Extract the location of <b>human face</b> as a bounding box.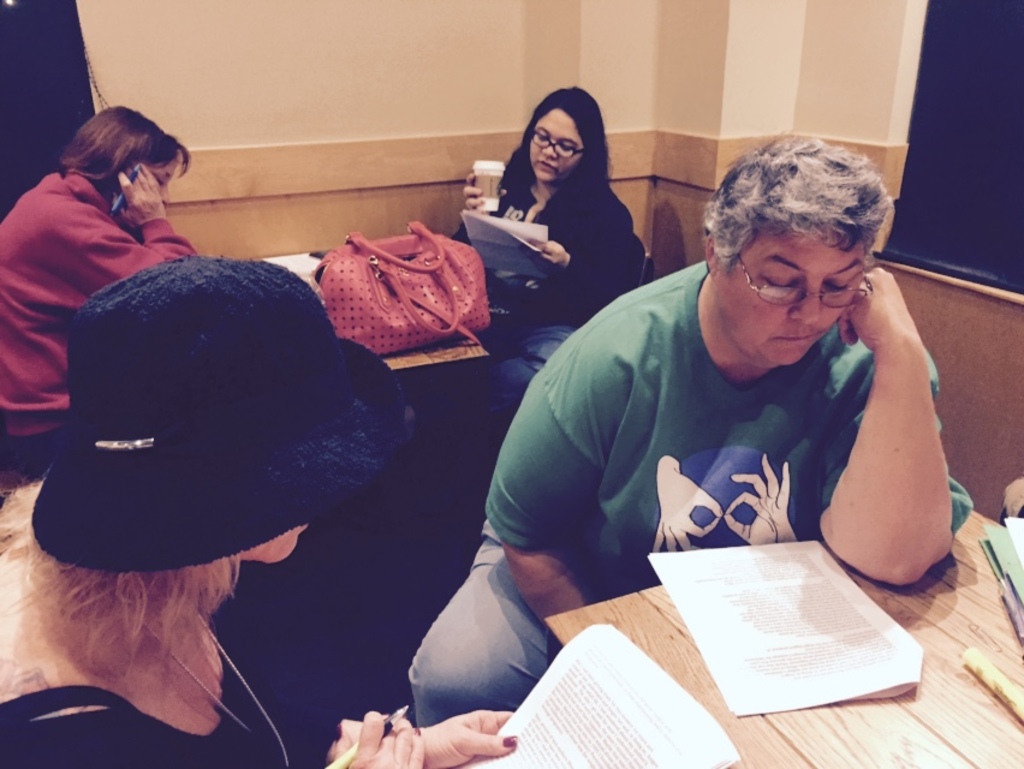
bbox(150, 153, 186, 202).
